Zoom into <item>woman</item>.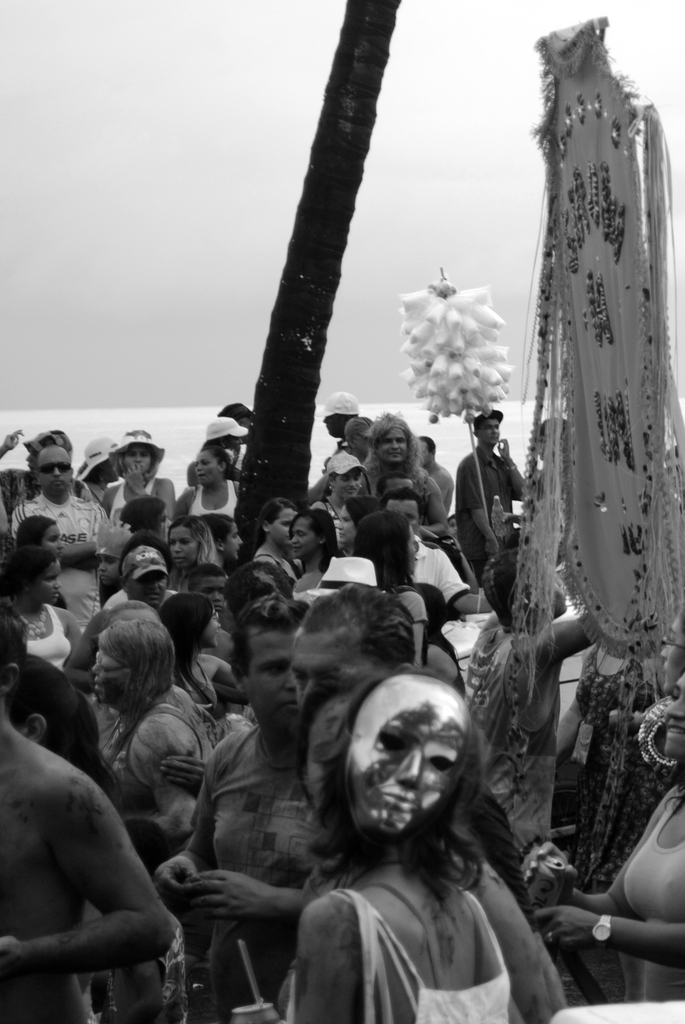
Zoom target: <bbox>4, 657, 193, 1023</bbox>.
